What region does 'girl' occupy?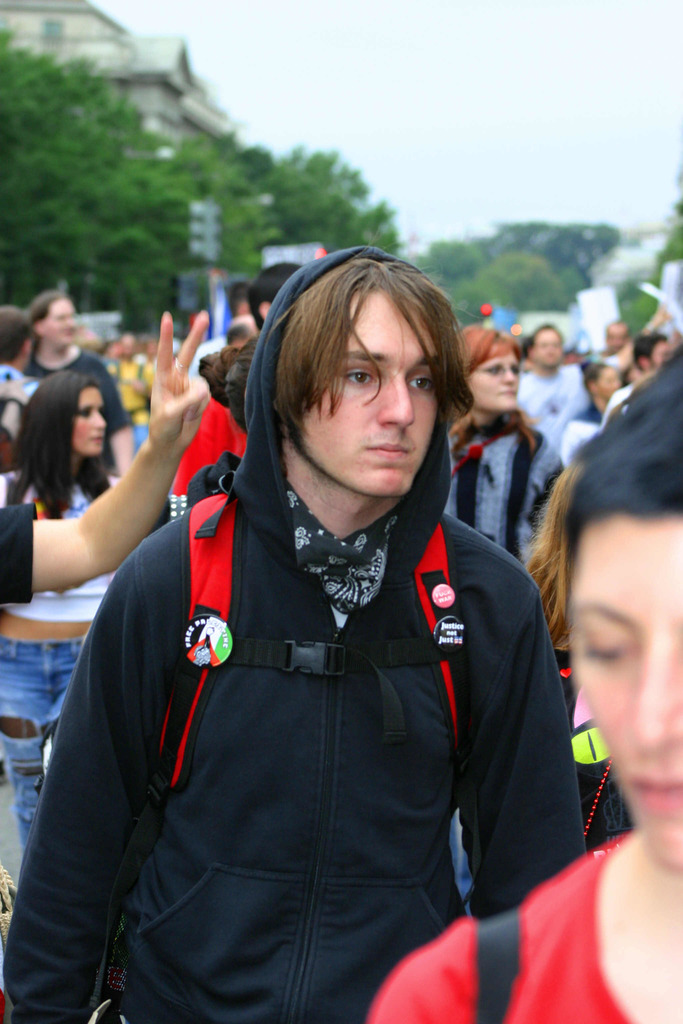
<region>0, 369, 120, 852</region>.
